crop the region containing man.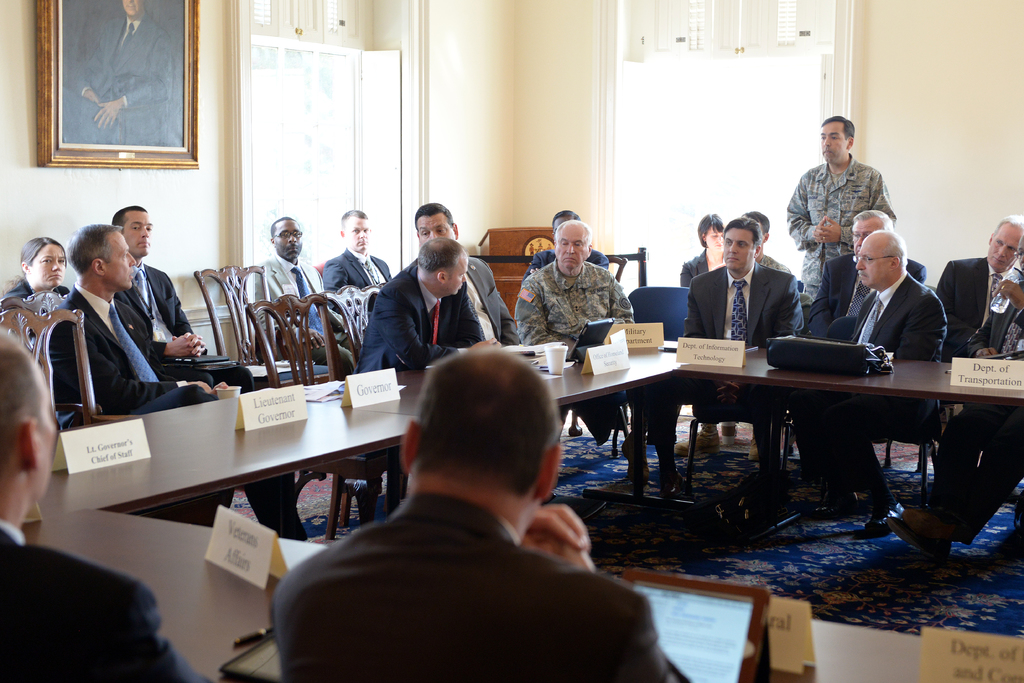
Crop region: BBox(514, 219, 637, 357).
